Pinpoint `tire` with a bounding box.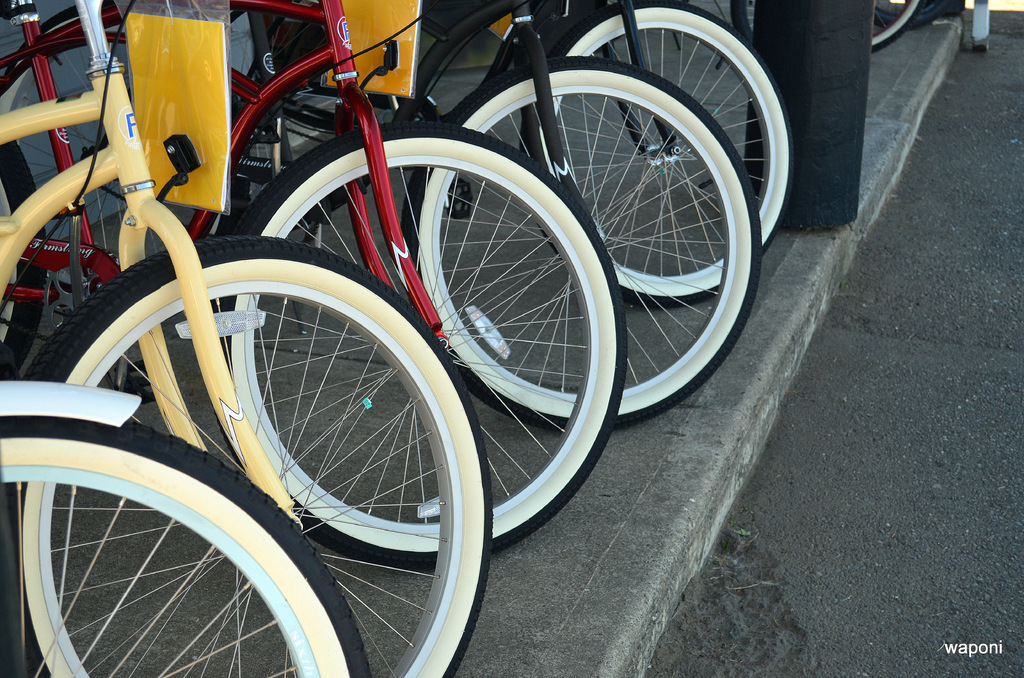
left=10, top=423, right=319, bottom=671.
